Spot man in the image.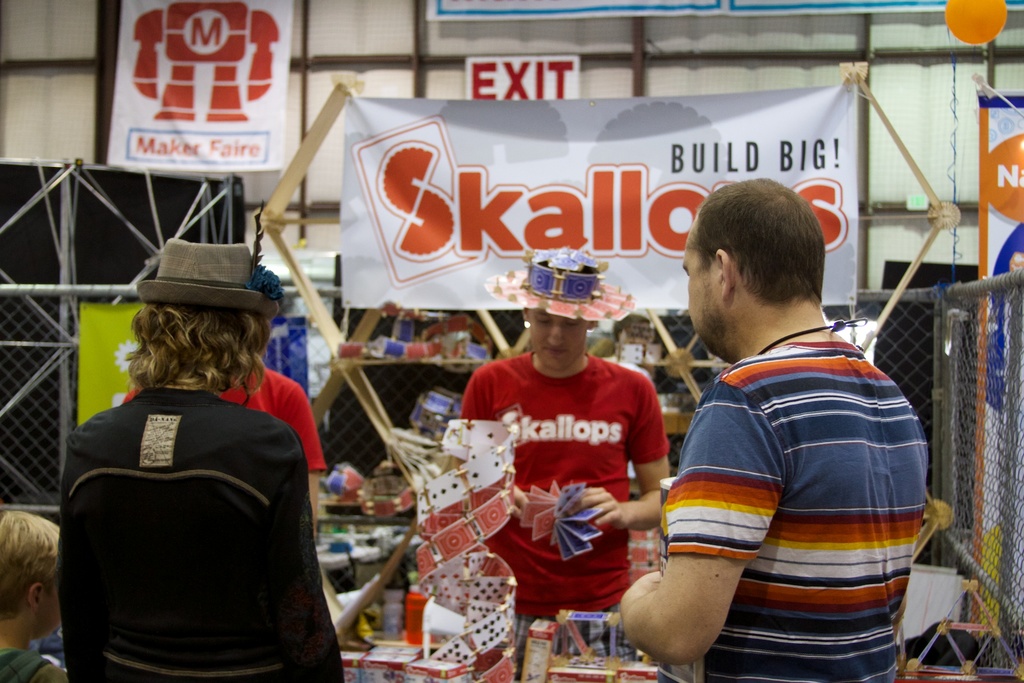
man found at bbox=(644, 164, 942, 673).
